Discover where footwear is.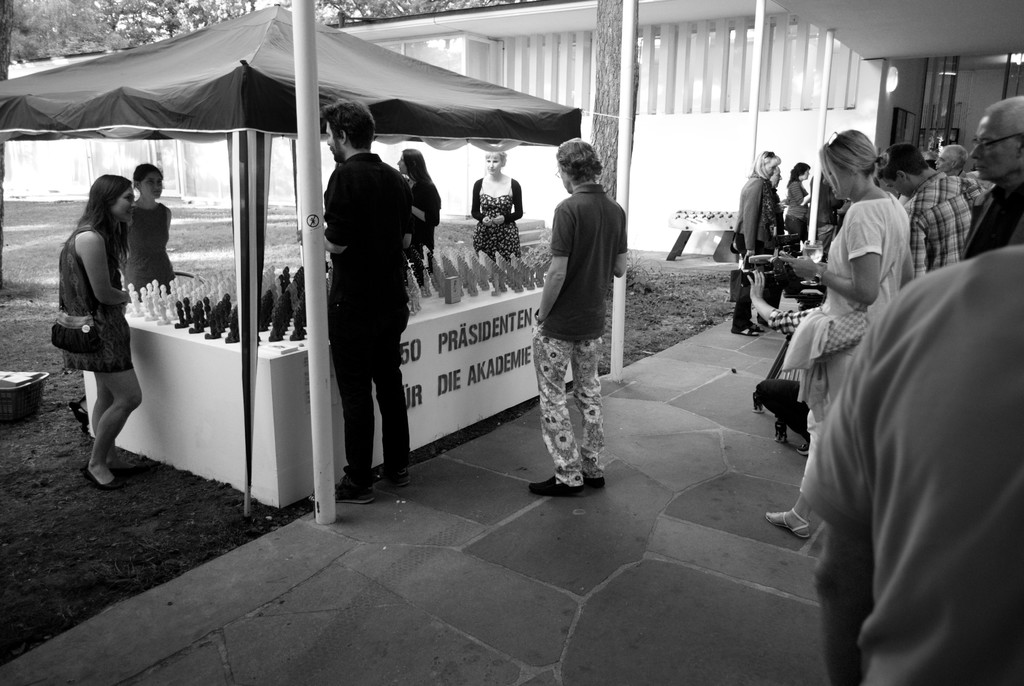
Discovered at 730,326,758,337.
